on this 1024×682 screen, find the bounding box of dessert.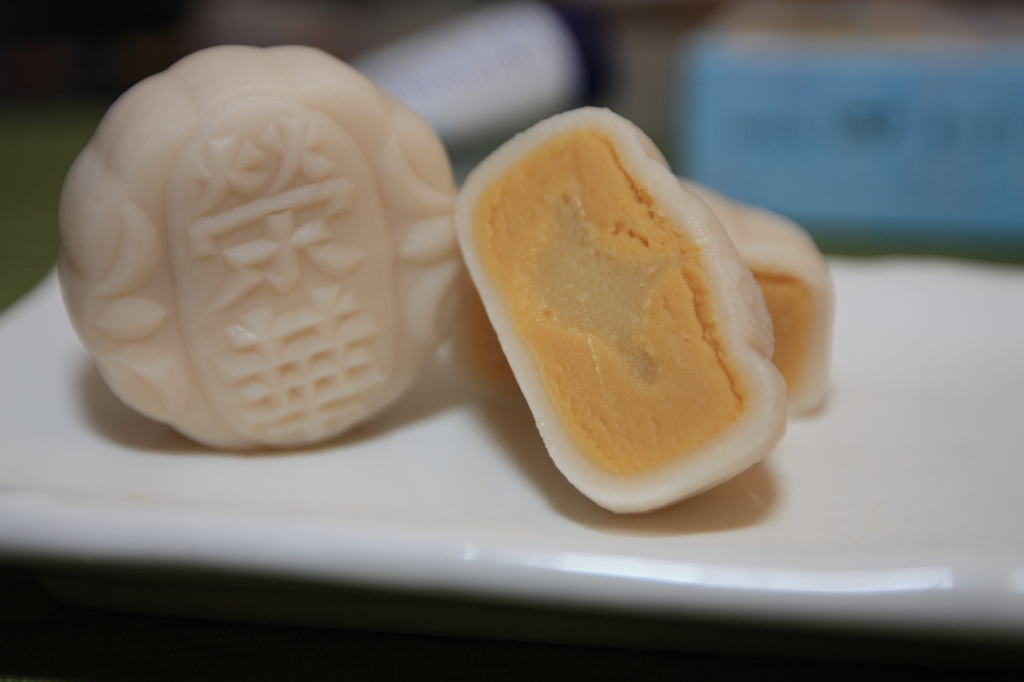
Bounding box: [left=673, top=175, right=833, bottom=418].
